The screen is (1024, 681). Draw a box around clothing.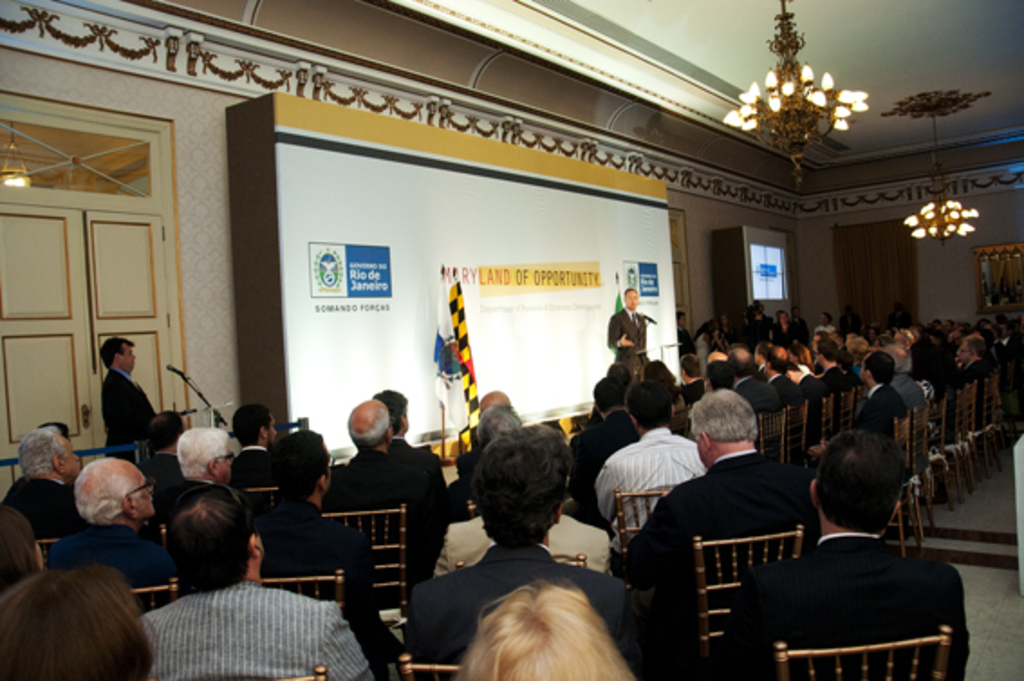
detection(0, 477, 79, 544).
